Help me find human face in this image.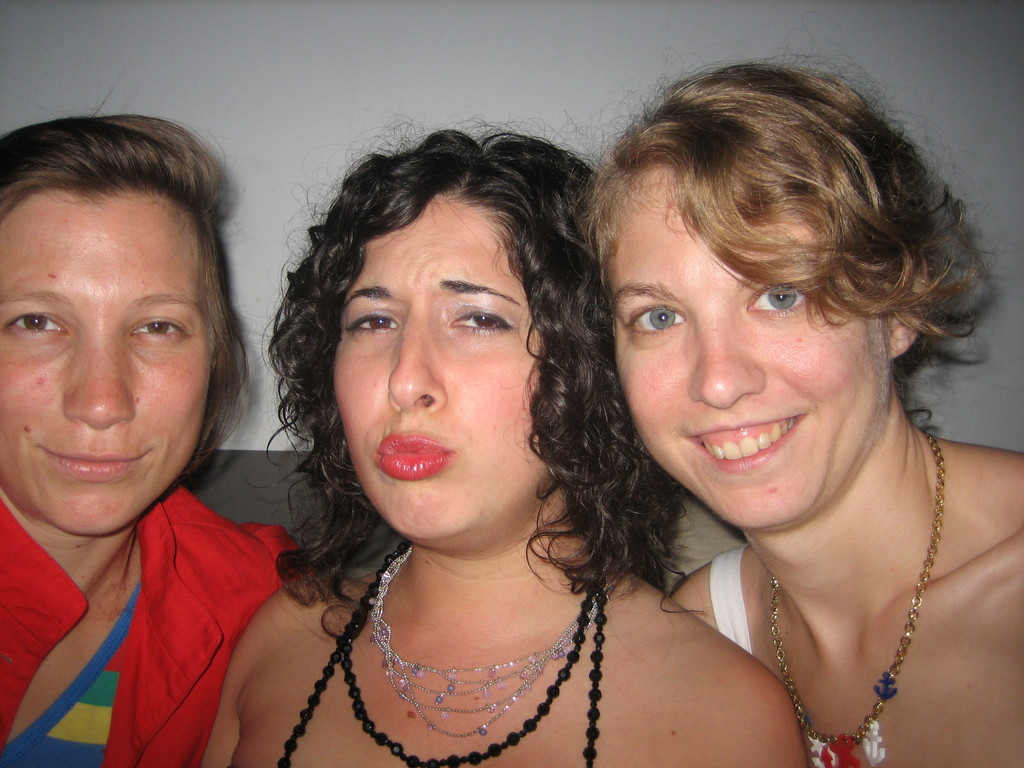
Found it: 612, 193, 884, 526.
